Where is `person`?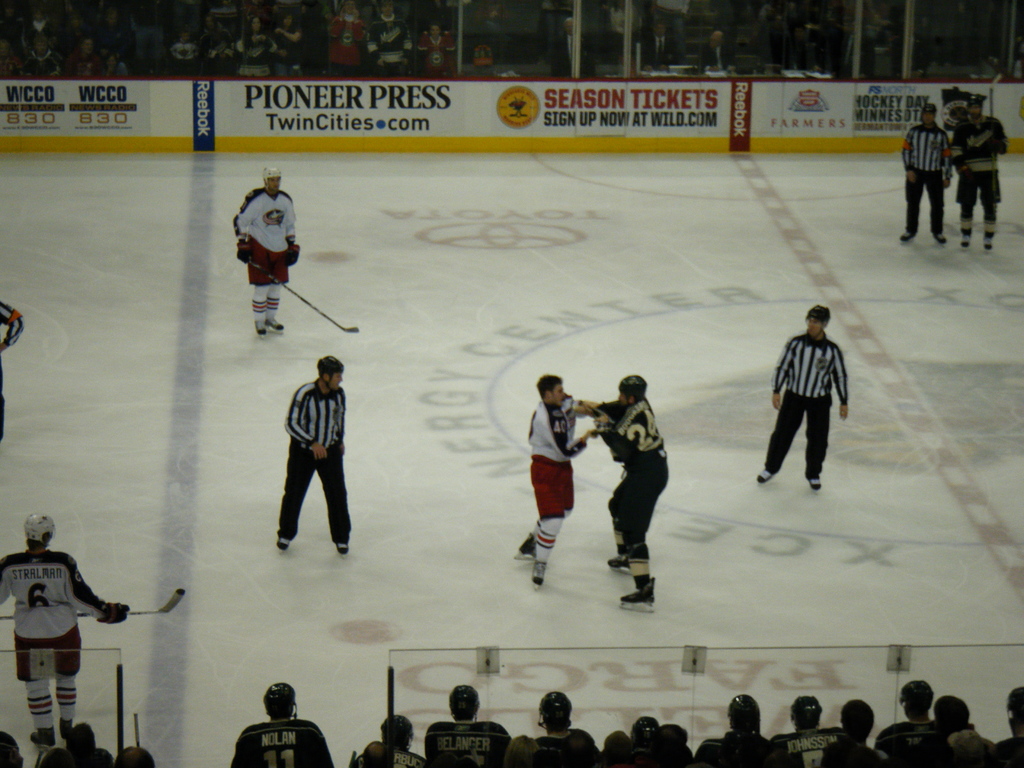
755 307 851 488.
